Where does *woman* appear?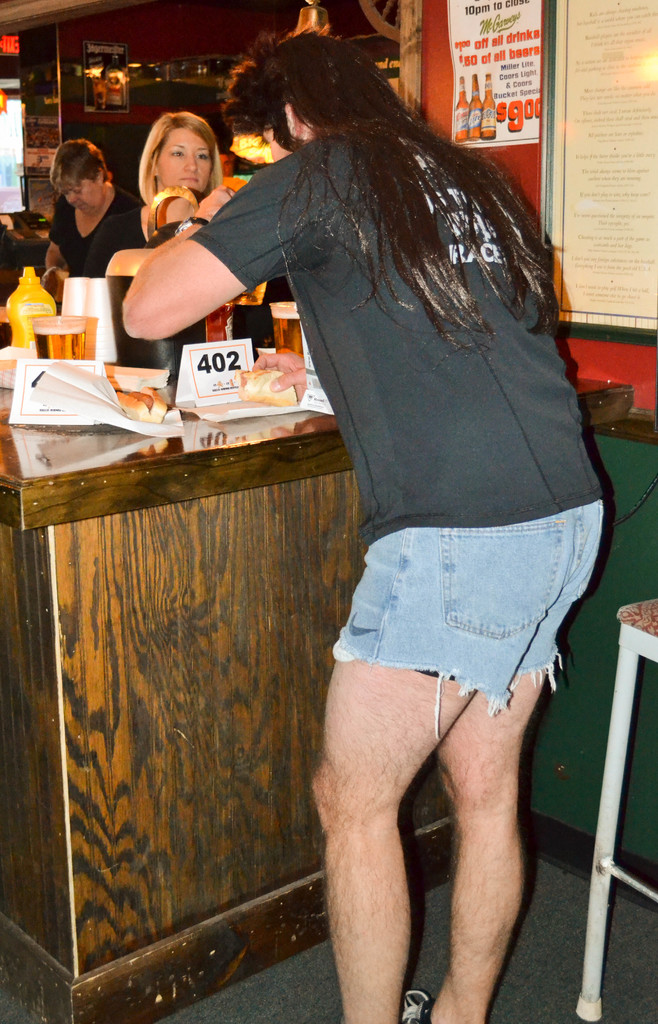
Appears at (x1=39, y1=140, x2=144, y2=285).
